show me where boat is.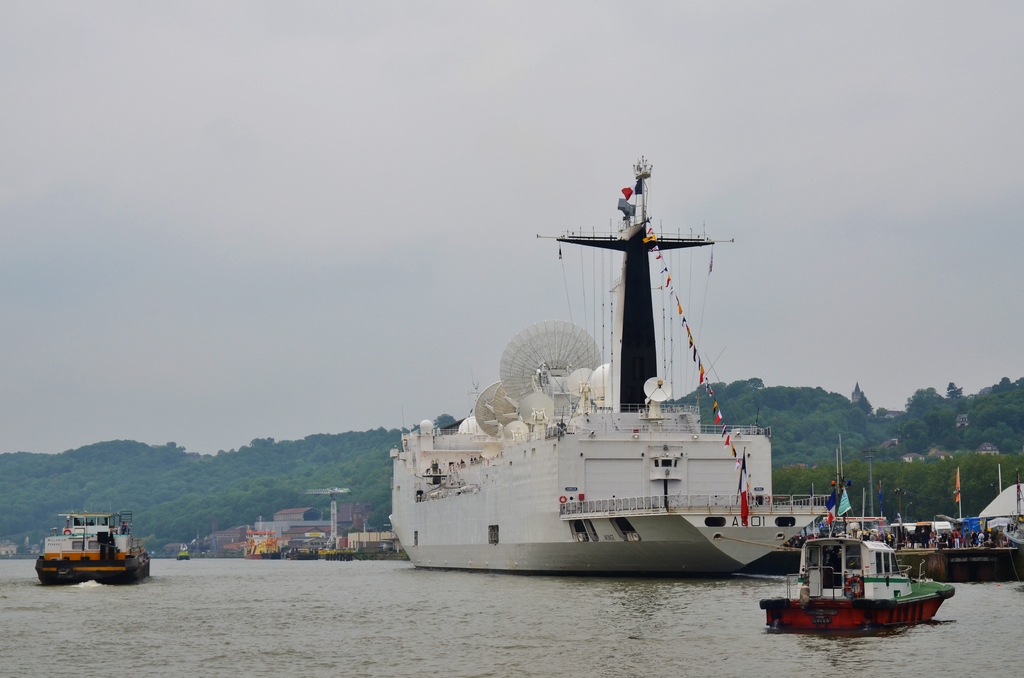
boat is at detection(35, 515, 150, 586).
